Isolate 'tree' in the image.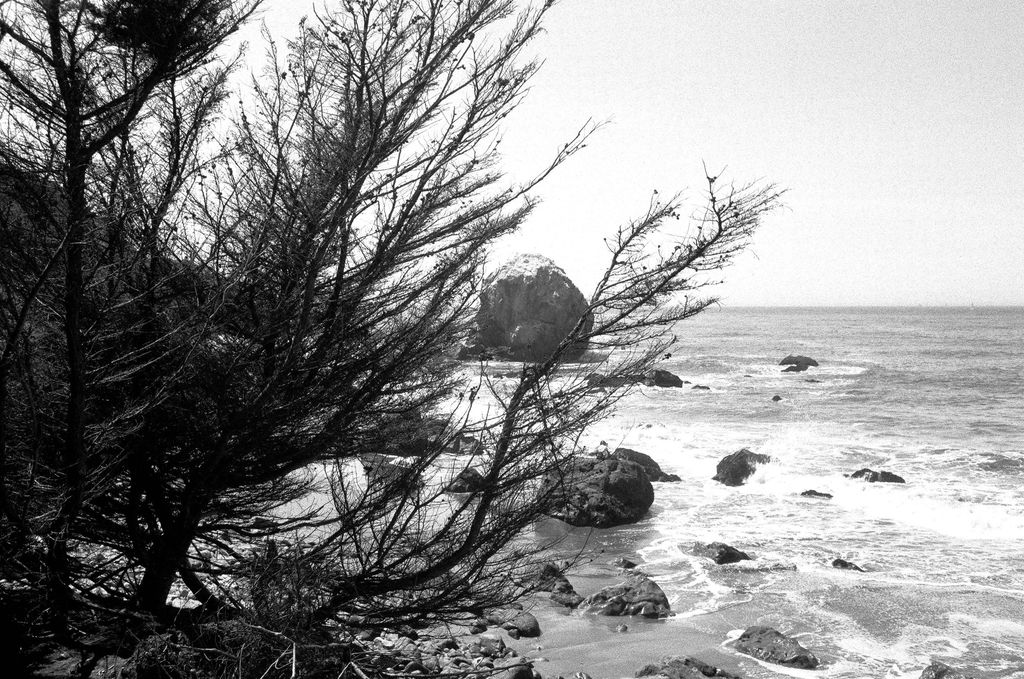
Isolated region: locate(1, 0, 792, 678).
